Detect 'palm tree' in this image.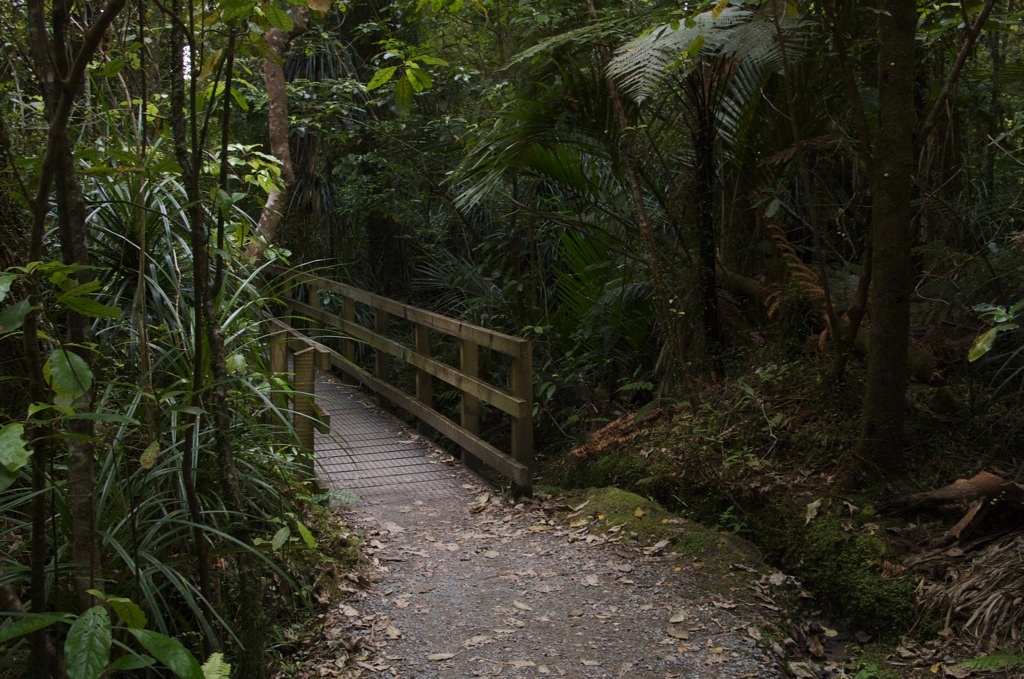
Detection: [0, 96, 366, 678].
